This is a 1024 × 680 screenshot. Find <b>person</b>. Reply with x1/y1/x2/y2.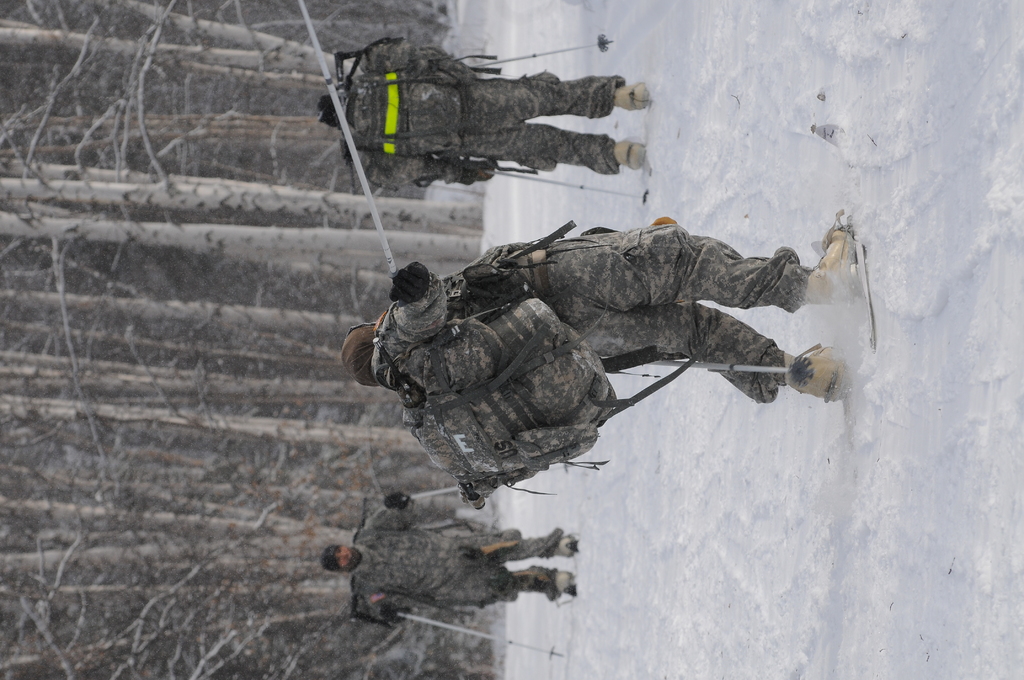
346/219/859/496.
